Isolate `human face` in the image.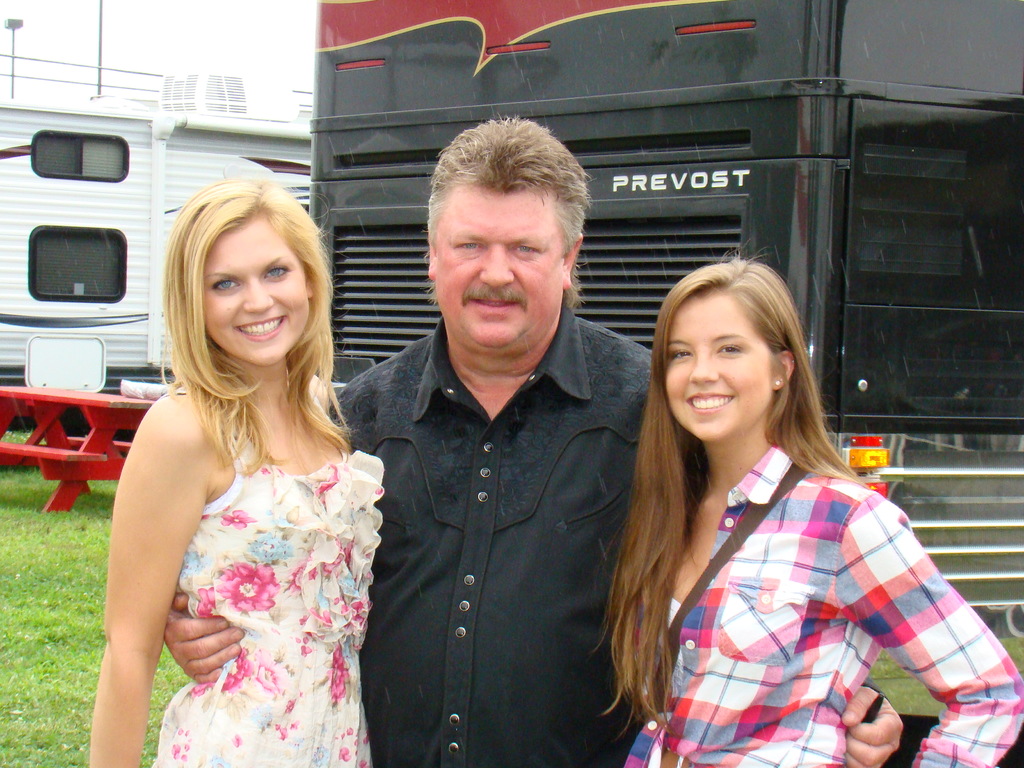
Isolated region: bbox=[435, 188, 563, 352].
